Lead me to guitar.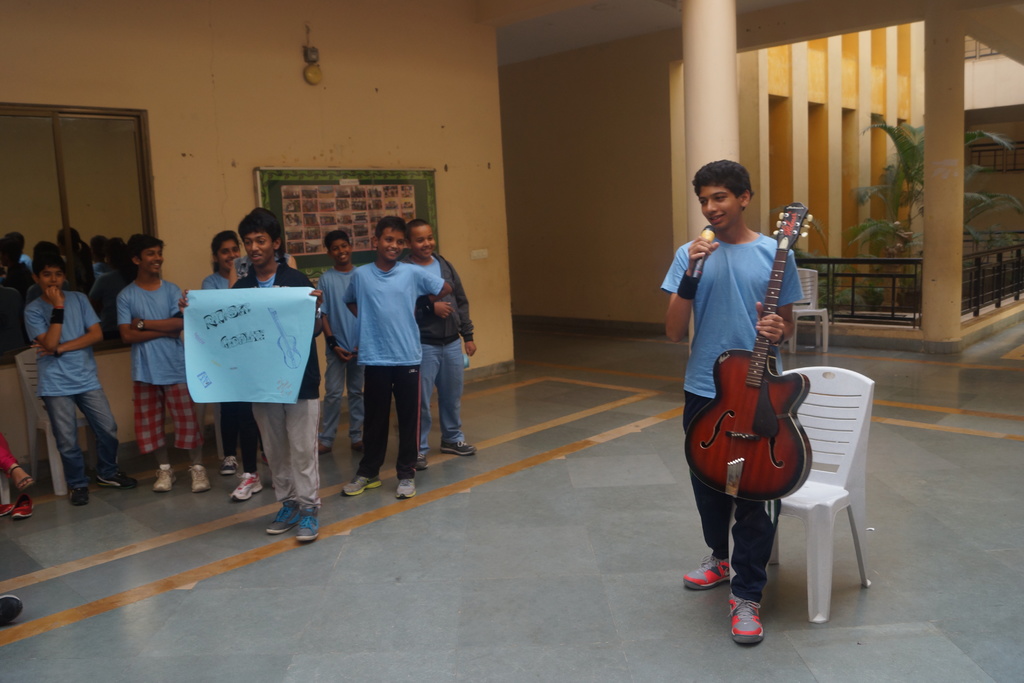
Lead to 685/243/834/477.
